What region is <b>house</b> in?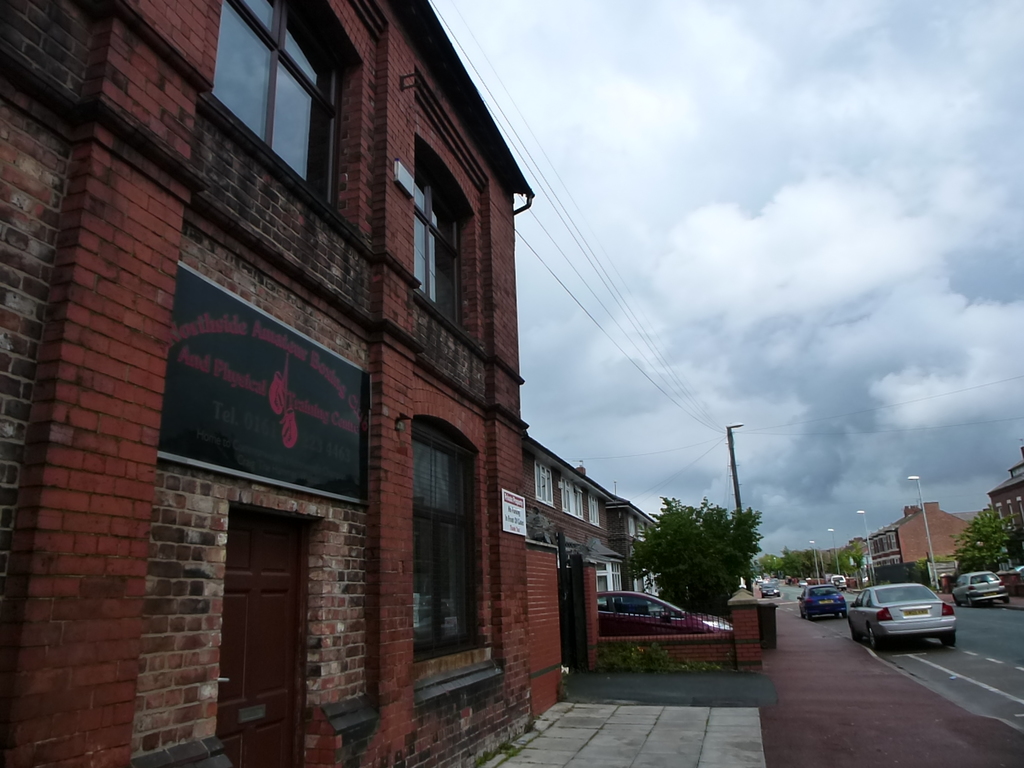
Rect(861, 504, 974, 562).
